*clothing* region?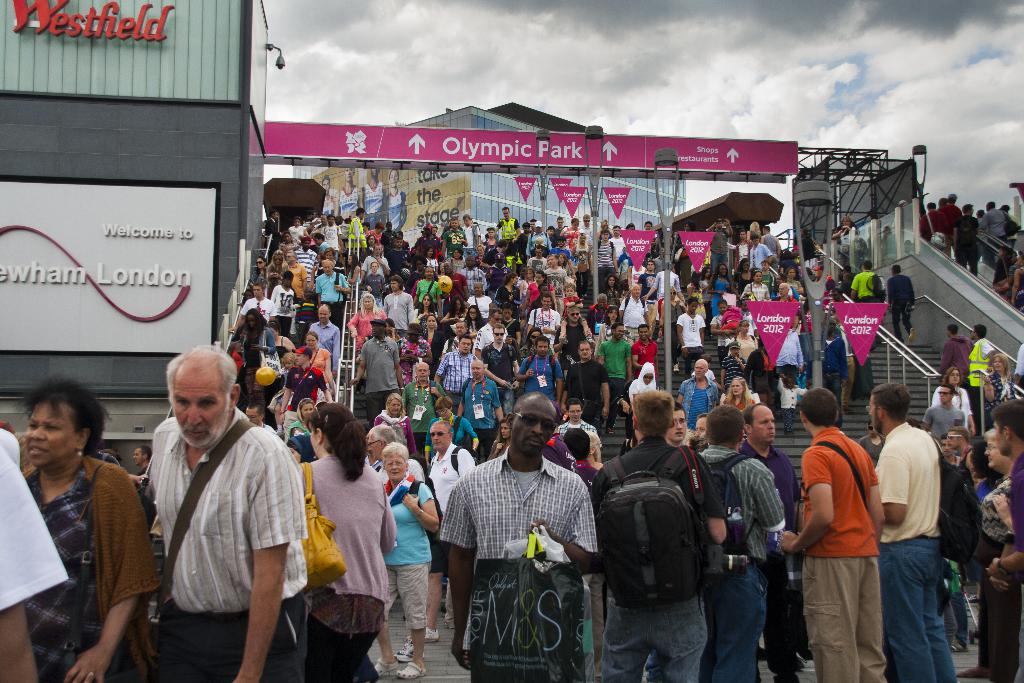
[408,383,443,452]
